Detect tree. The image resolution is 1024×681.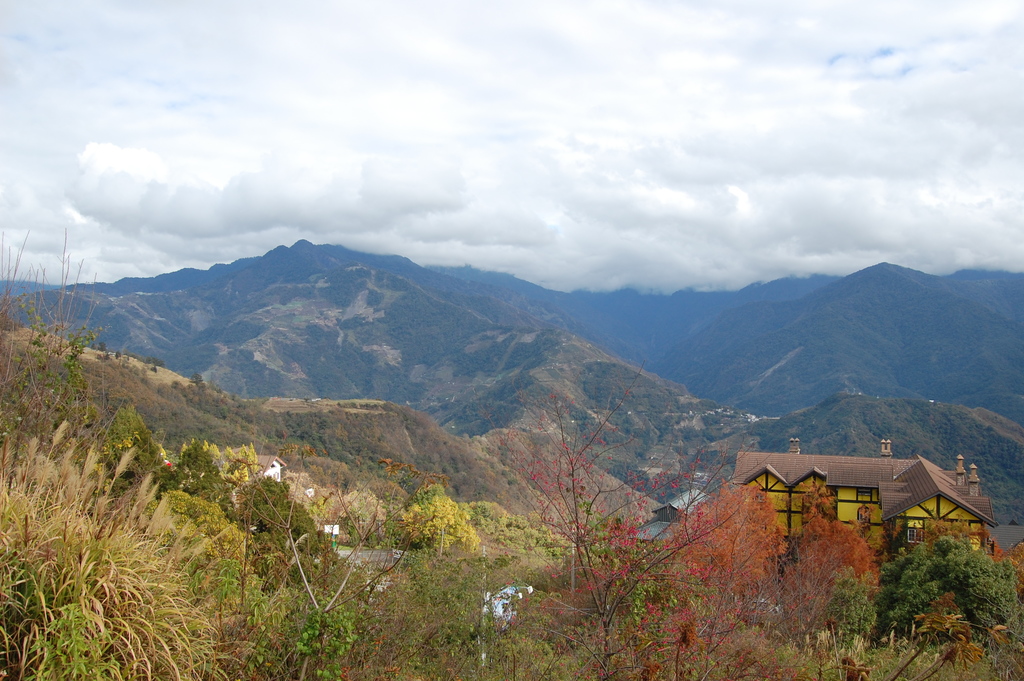
{"left": 538, "top": 386, "right": 712, "bottom": 668}.
